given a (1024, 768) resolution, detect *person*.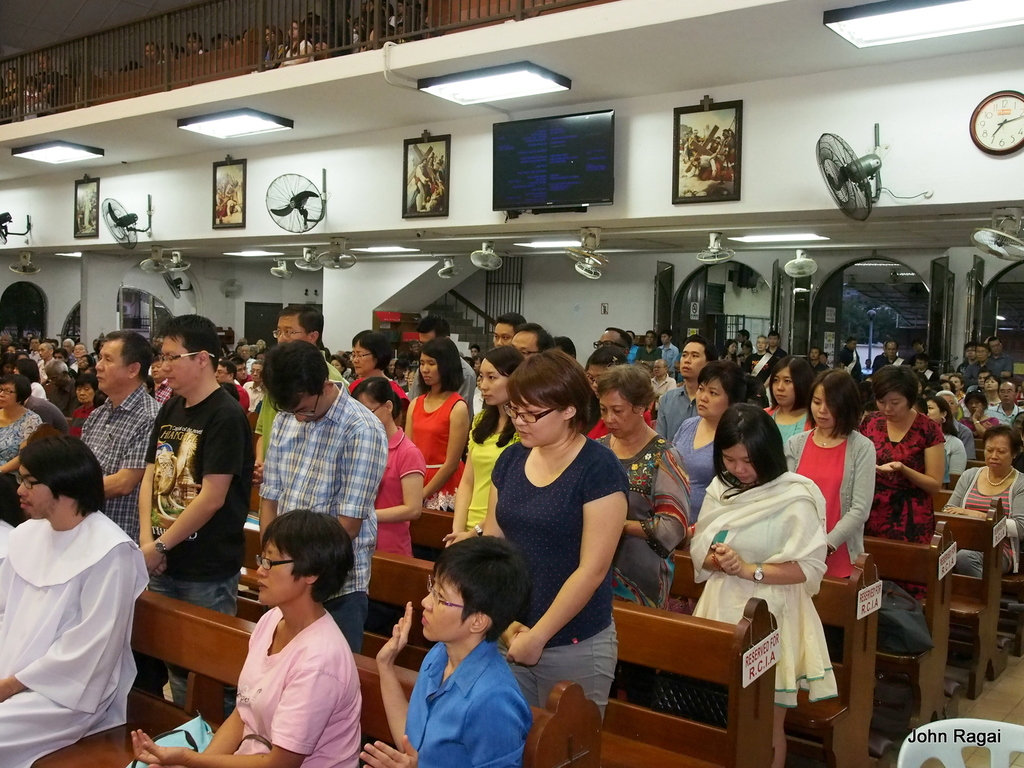
Rect(868, 340, 908, 371).
